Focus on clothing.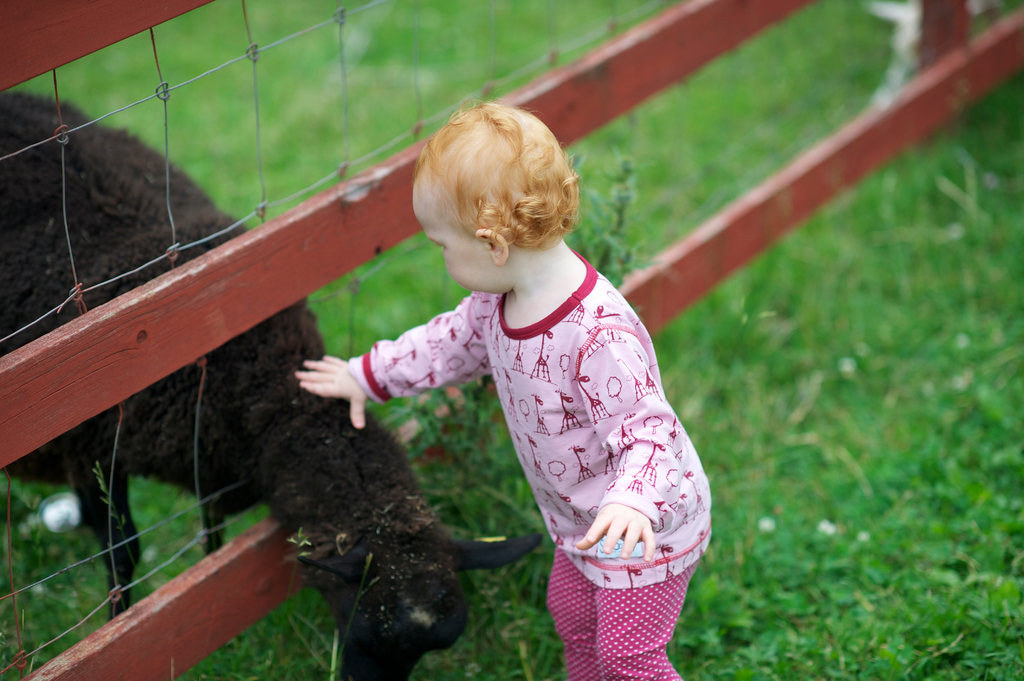
Focused at crop(347, 243, 722, 680).
